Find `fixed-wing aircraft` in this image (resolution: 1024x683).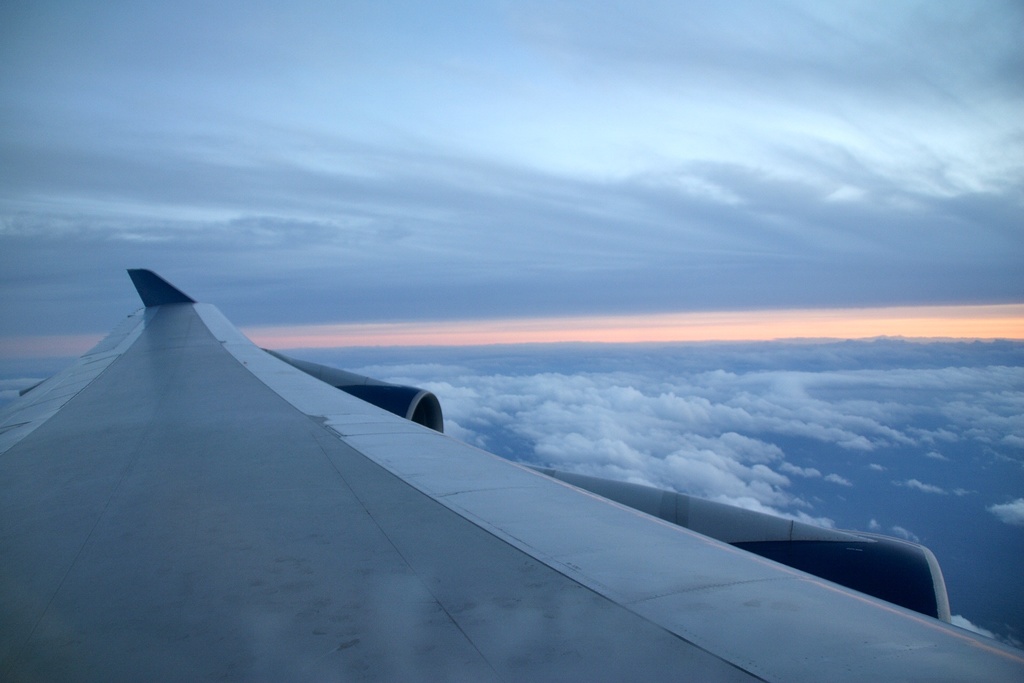
(x1=1, y1=269, x2=1023, y2=682).
